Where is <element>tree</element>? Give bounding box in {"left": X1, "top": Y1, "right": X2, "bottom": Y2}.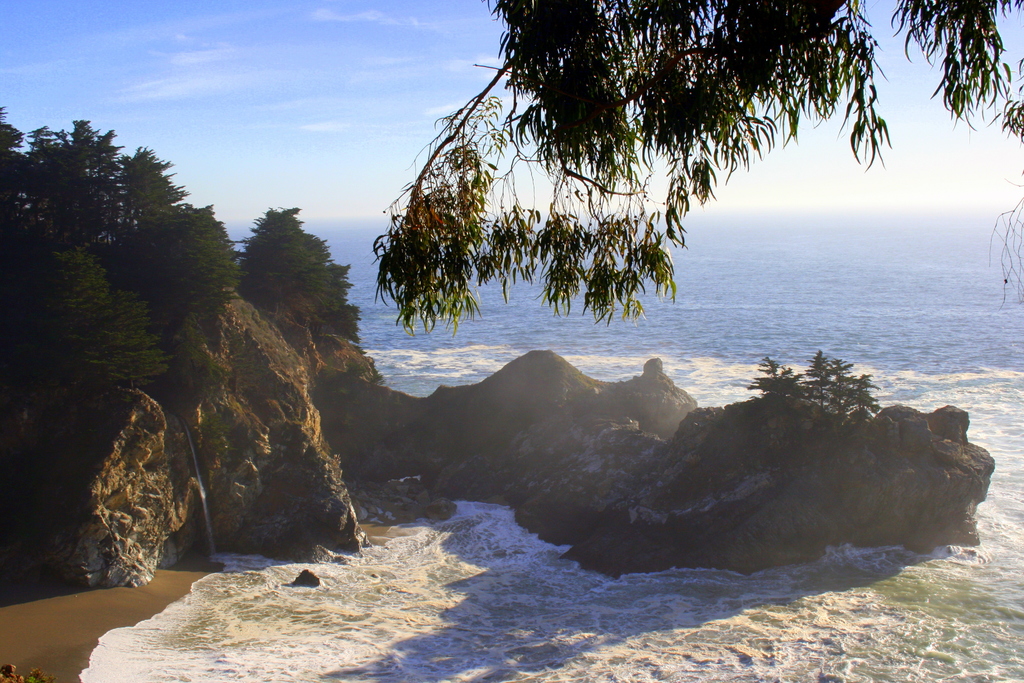
{"left": 369, "top": 0, "right": 1023, "bottom": 336}.
